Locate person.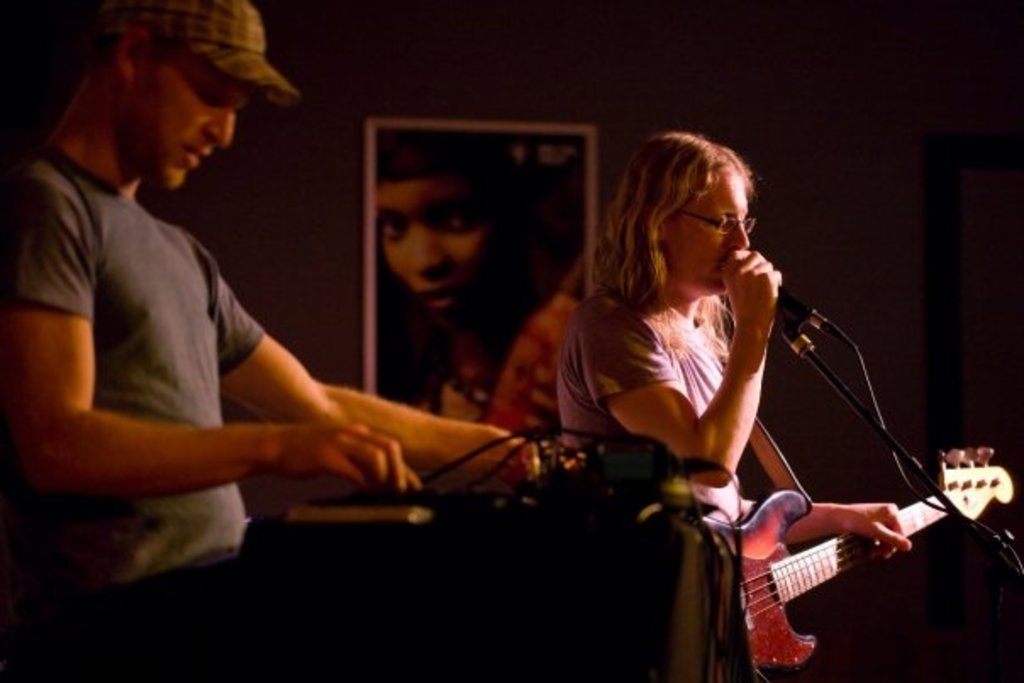
Bounding box: BBox(373, 132, 561, 420).
